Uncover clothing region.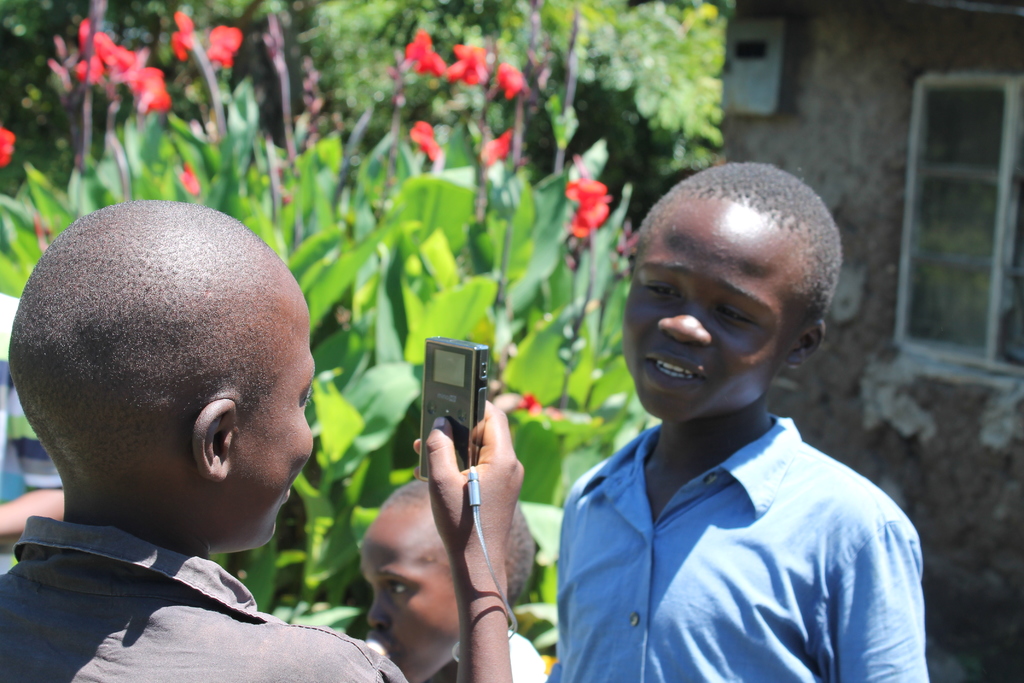
Uncovered: locate(545, 407, 931, 682).
